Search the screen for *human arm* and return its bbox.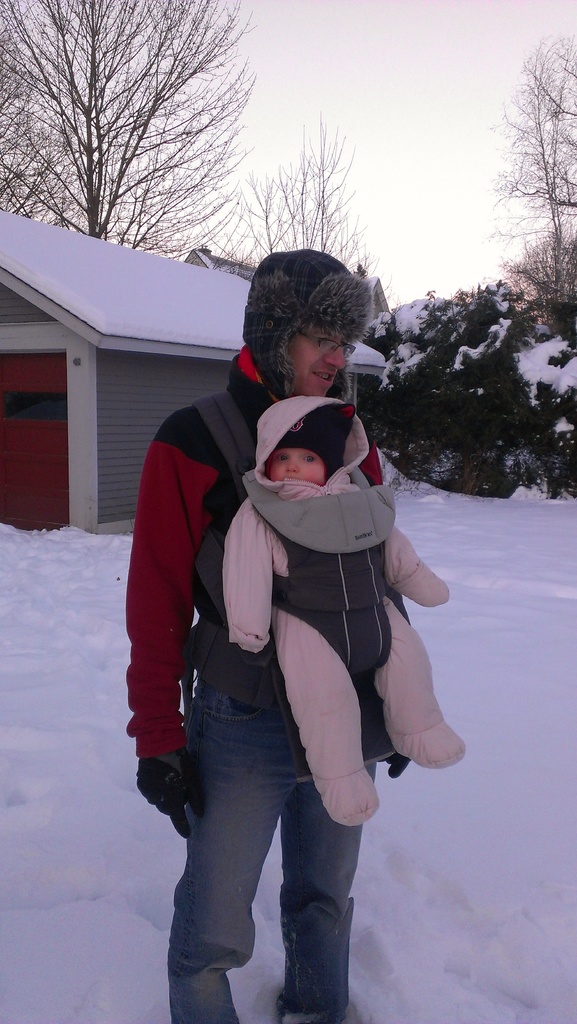
Found: left=383, top=526, right=448, bottom=612.
